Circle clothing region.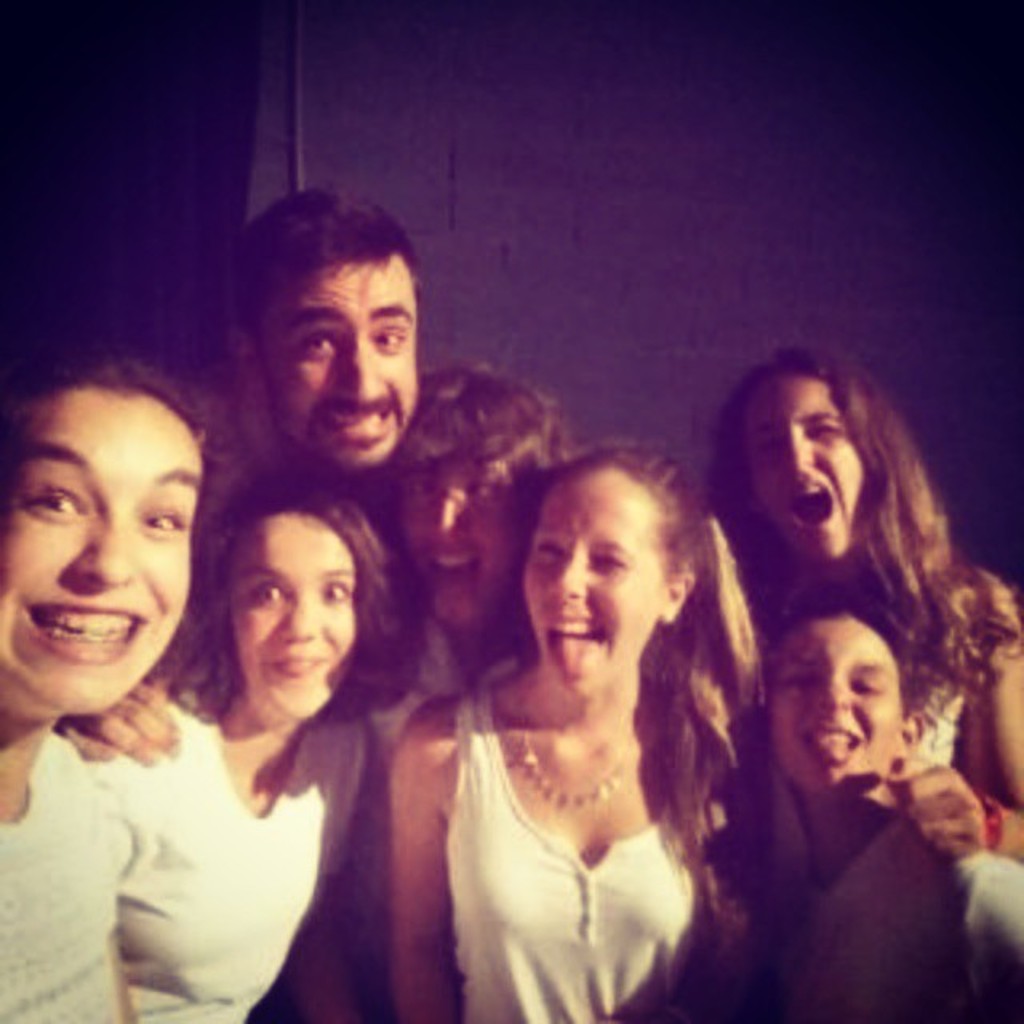
Region: {"left": 88, "top": 701, "right": 325, "bottom": 1022}.
